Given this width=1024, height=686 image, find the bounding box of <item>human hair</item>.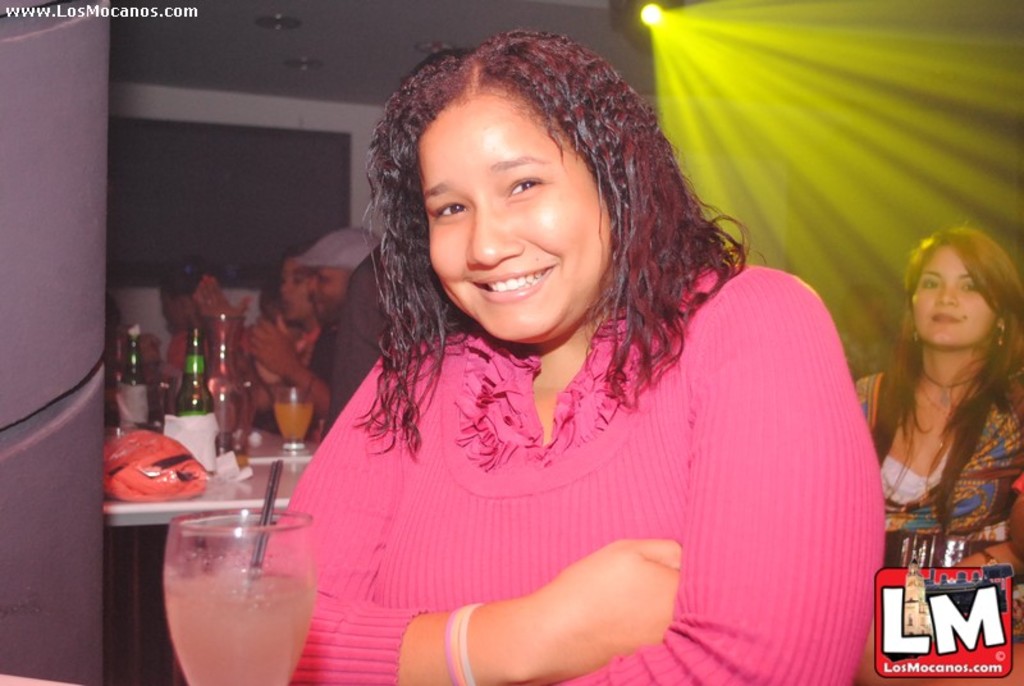
[868,219,1023,562].
